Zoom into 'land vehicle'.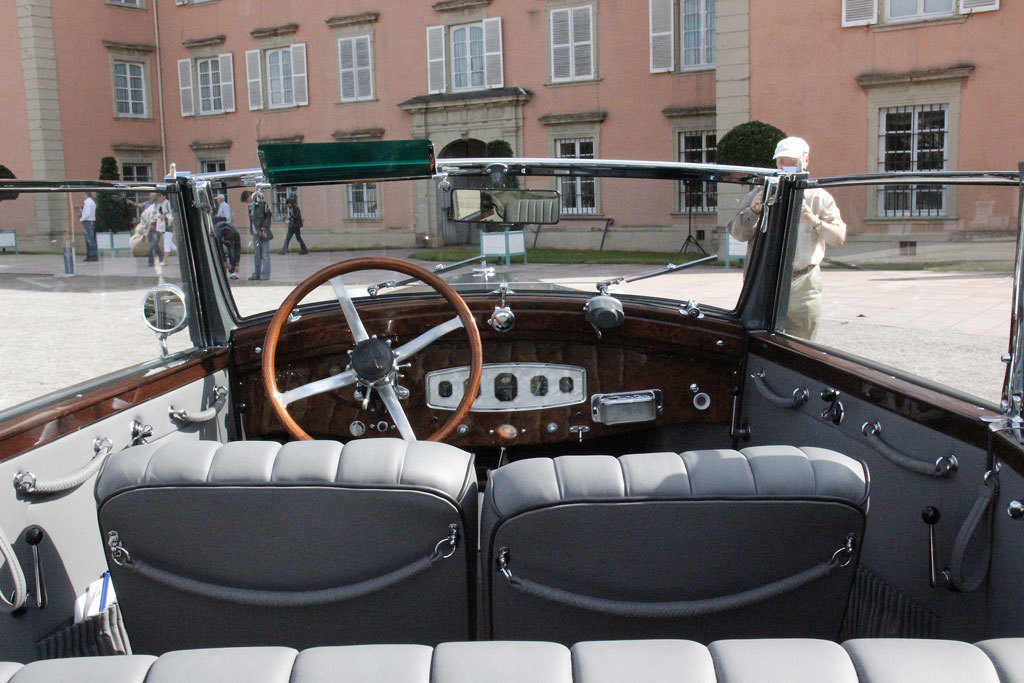
Zoom target: bbox(0, 146, 1023, 682).
